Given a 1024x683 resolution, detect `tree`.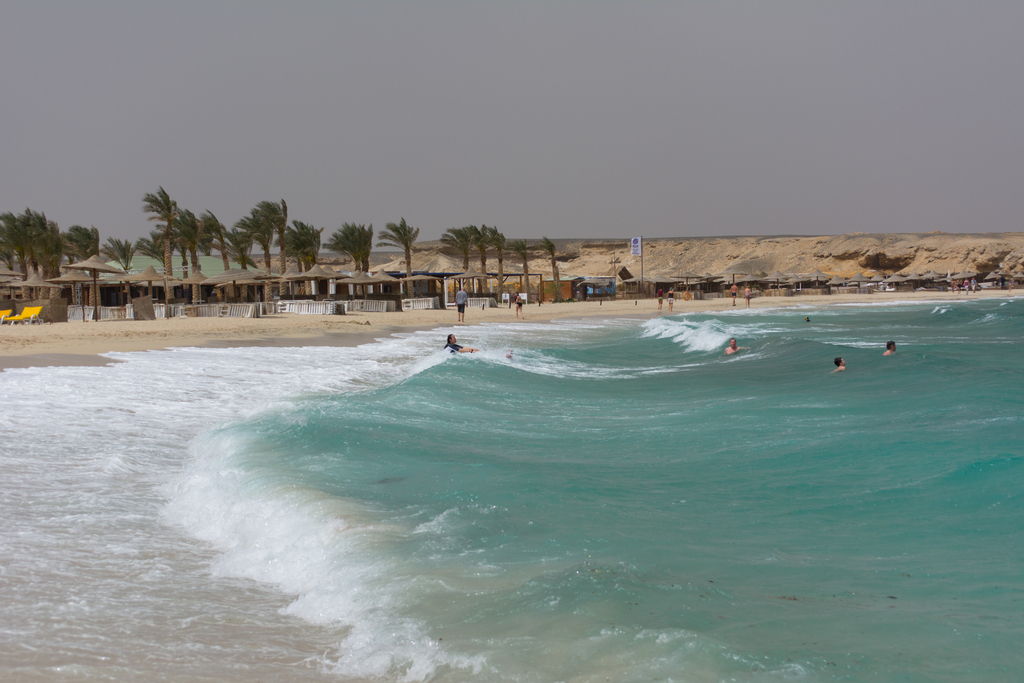
(x1=376, y1=218, x2=419, y2=298).
